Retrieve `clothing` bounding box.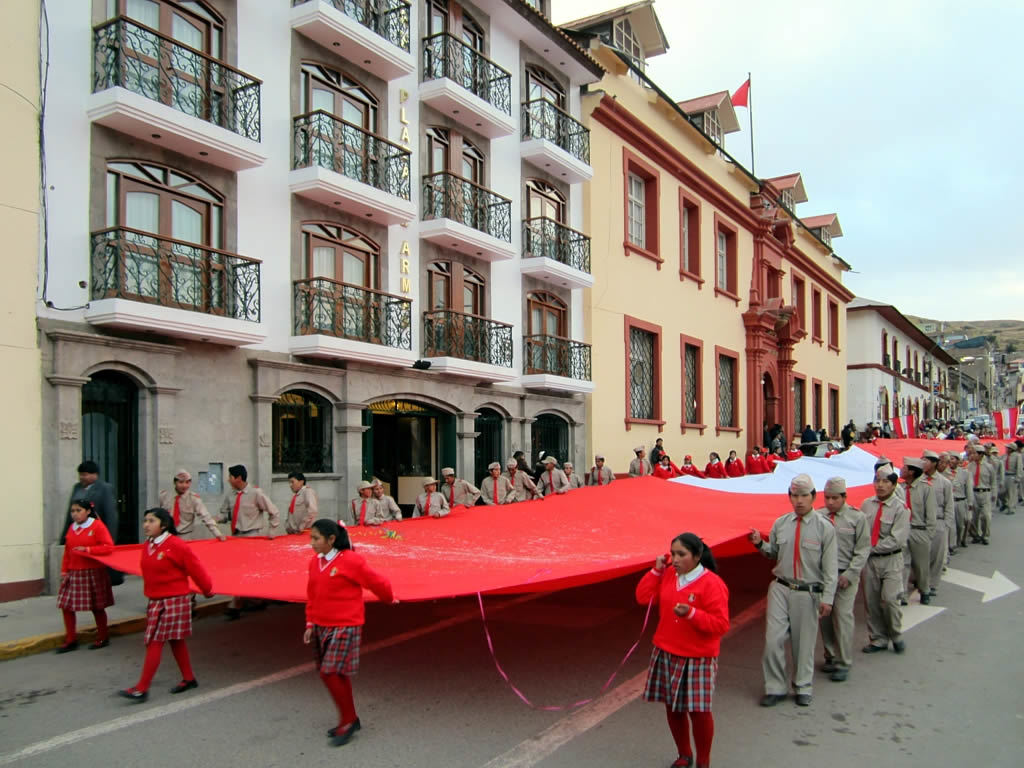
Bounding box: (left=413, top=489, right=452, bottom=516).
